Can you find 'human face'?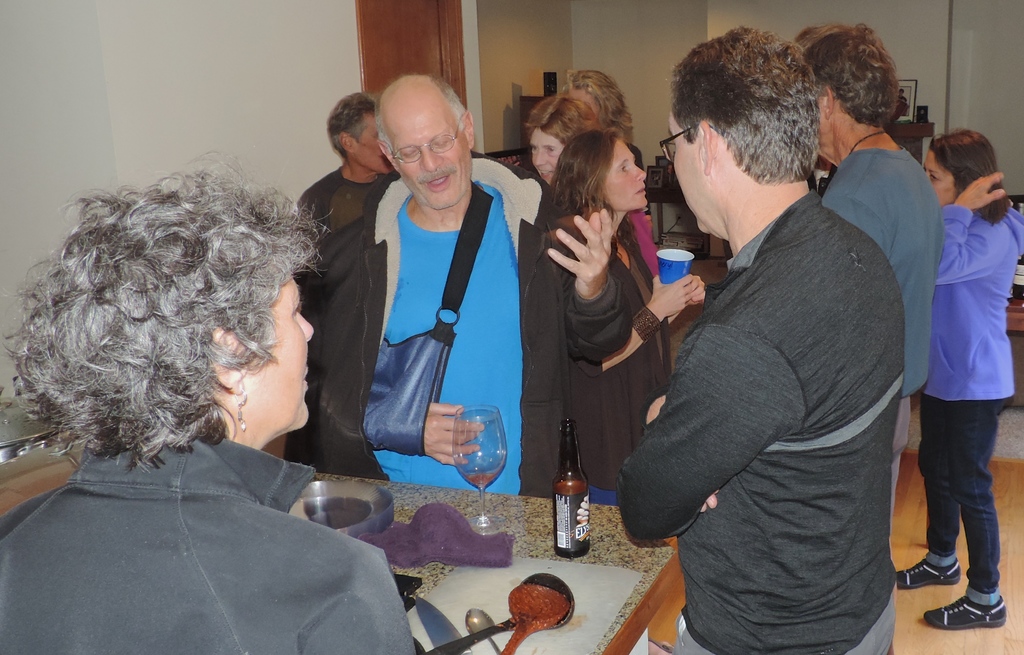
Yes, bounding box: bbox(355, 112, 387, 174).
